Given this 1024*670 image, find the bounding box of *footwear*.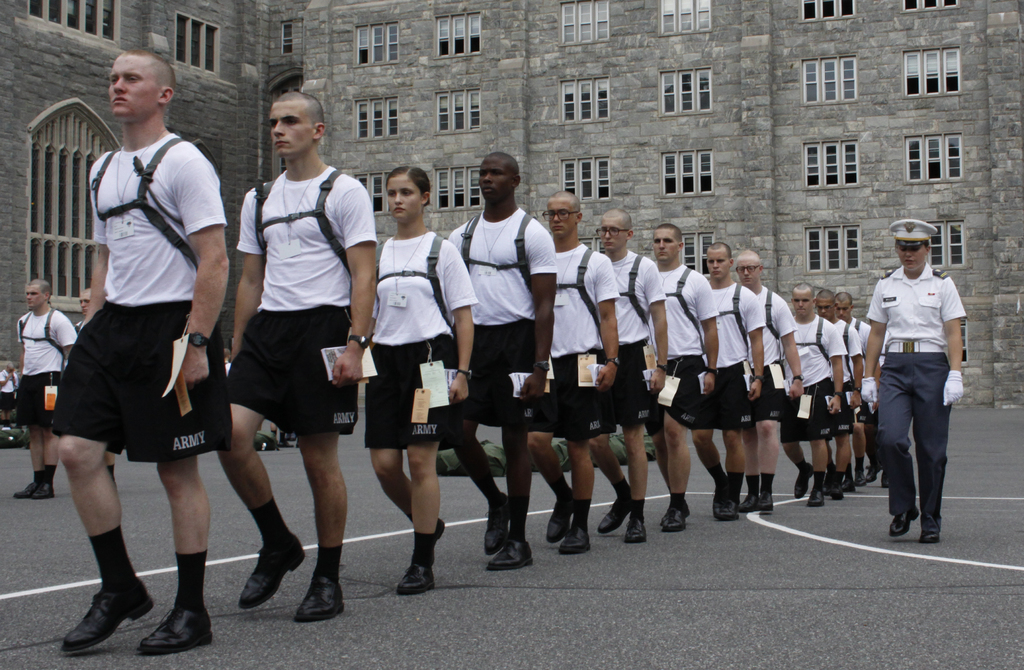
left=660, top=503, right=688, bottom=524.
